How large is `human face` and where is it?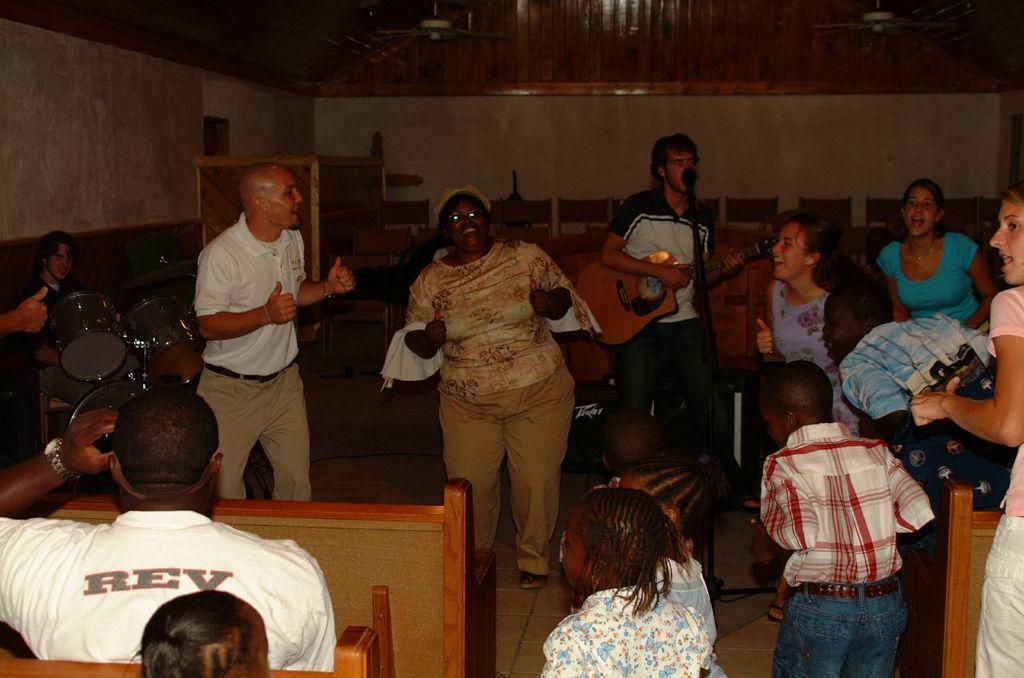
Bounding box: [438,197,489,252].
